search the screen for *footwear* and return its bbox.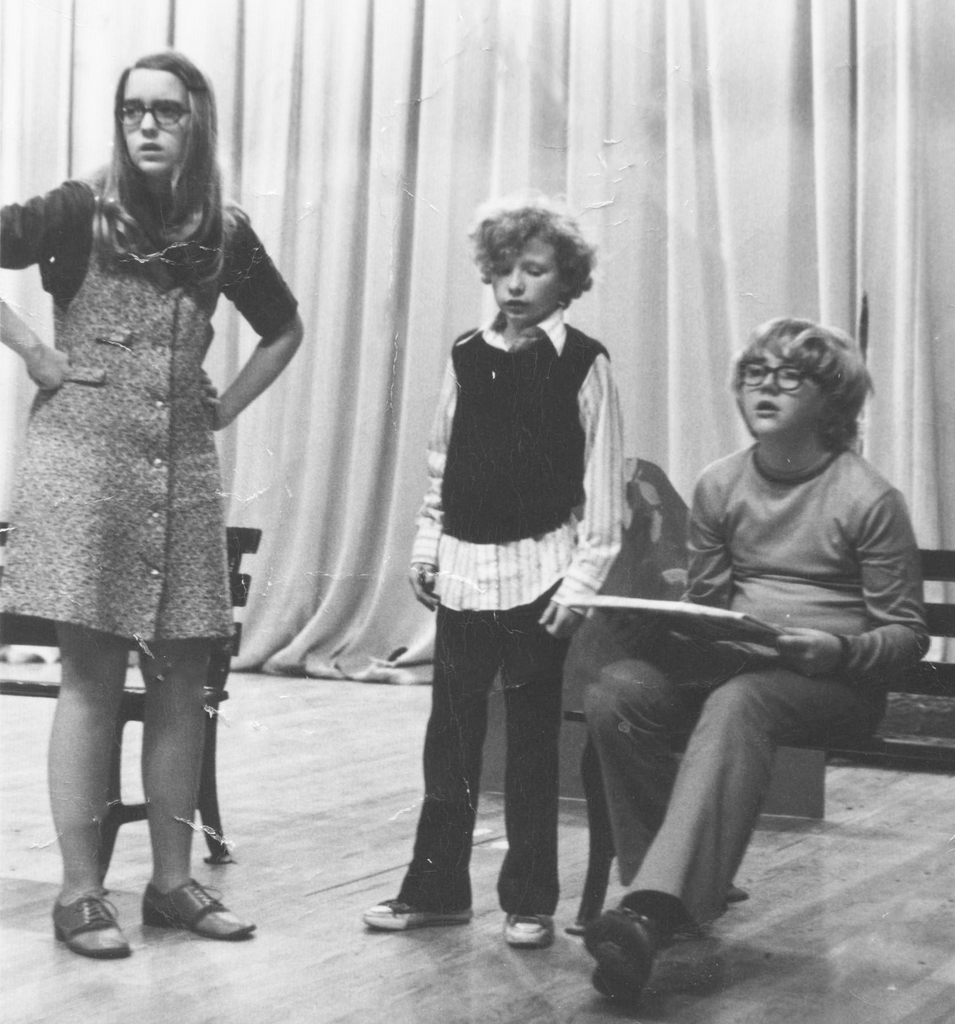
Found: [x1=582, y1=905, x2=647, y2=1001].
